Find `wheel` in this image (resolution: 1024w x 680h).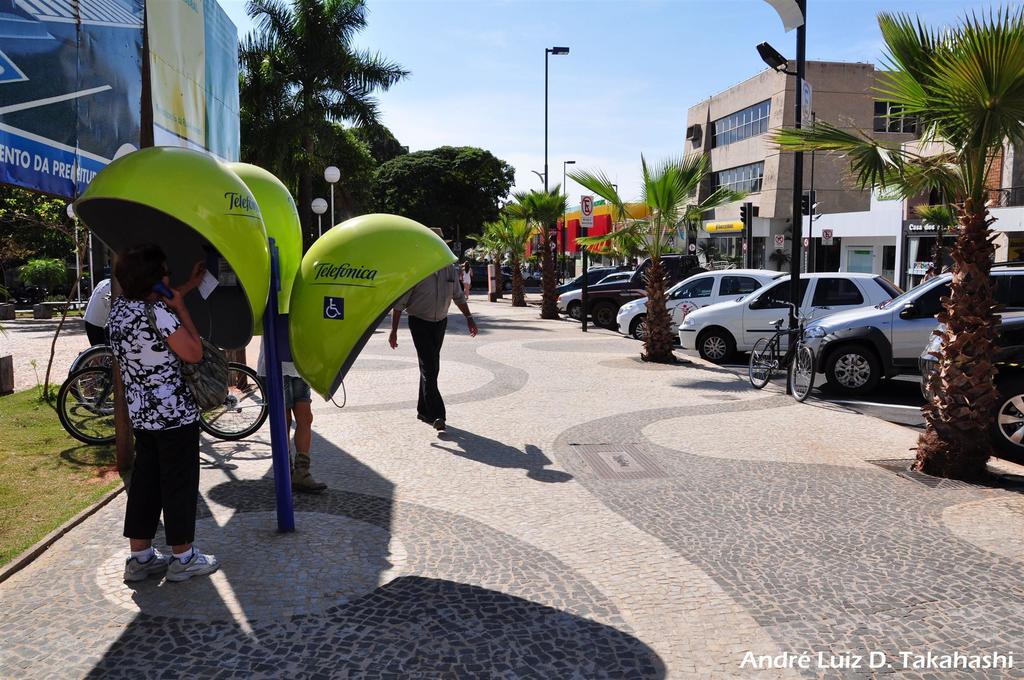
[73,350,116,414].
